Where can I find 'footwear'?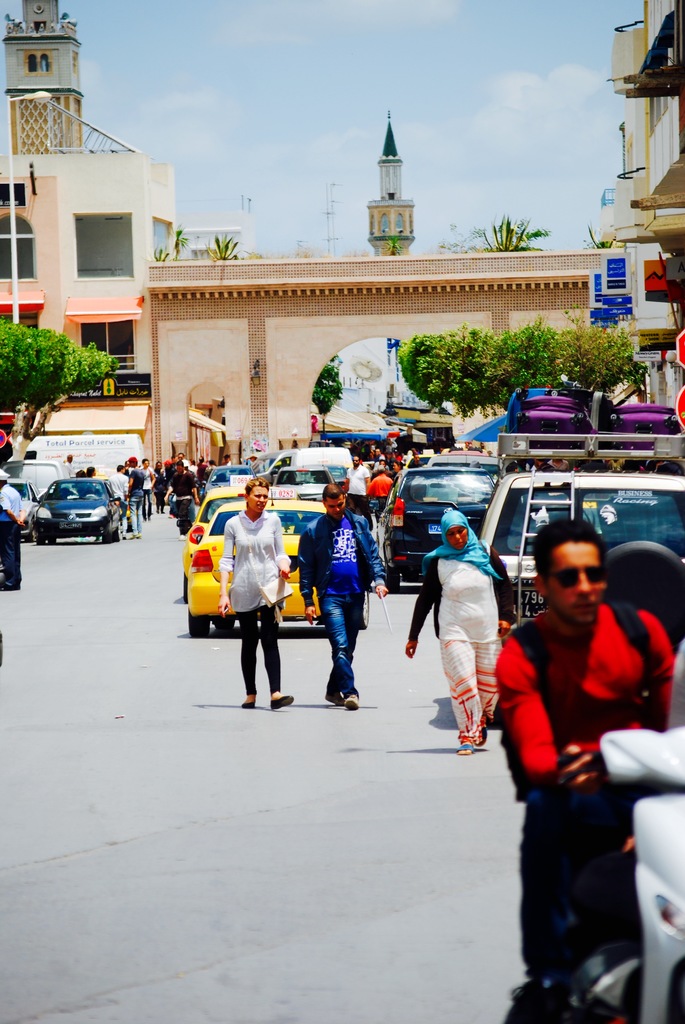
You can find it at 340, 691, 363, 711.
